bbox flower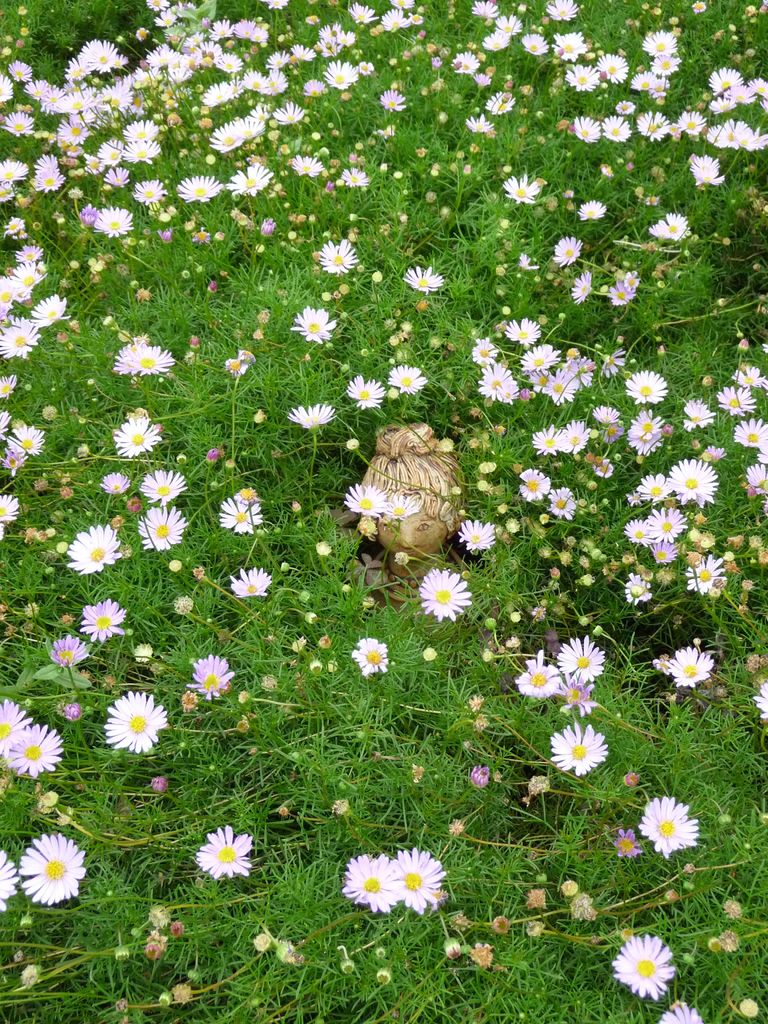
box=[317, 239, 358, 275]
